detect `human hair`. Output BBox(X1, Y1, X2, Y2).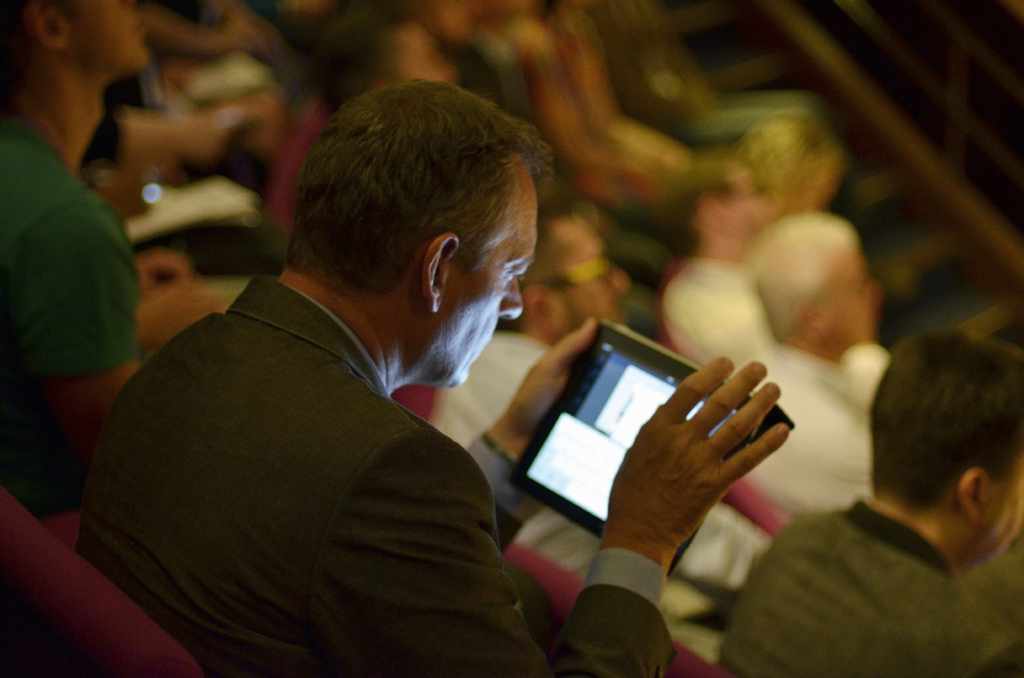
BBox(745, 210, 858, 344).
